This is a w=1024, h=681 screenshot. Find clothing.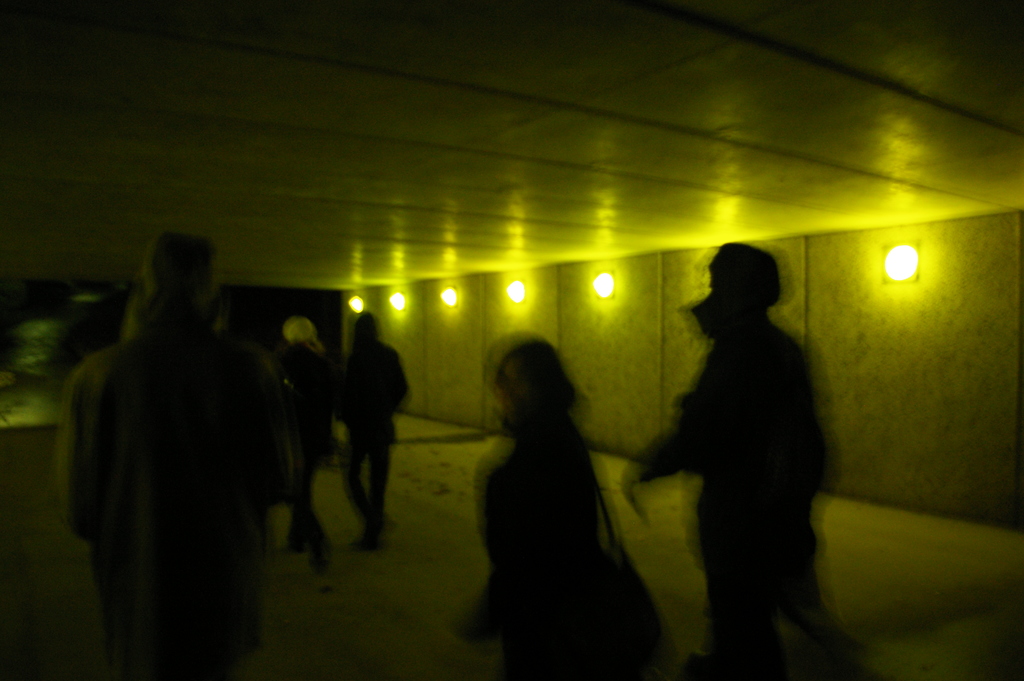
Bounding box: 60,322,296,669.
